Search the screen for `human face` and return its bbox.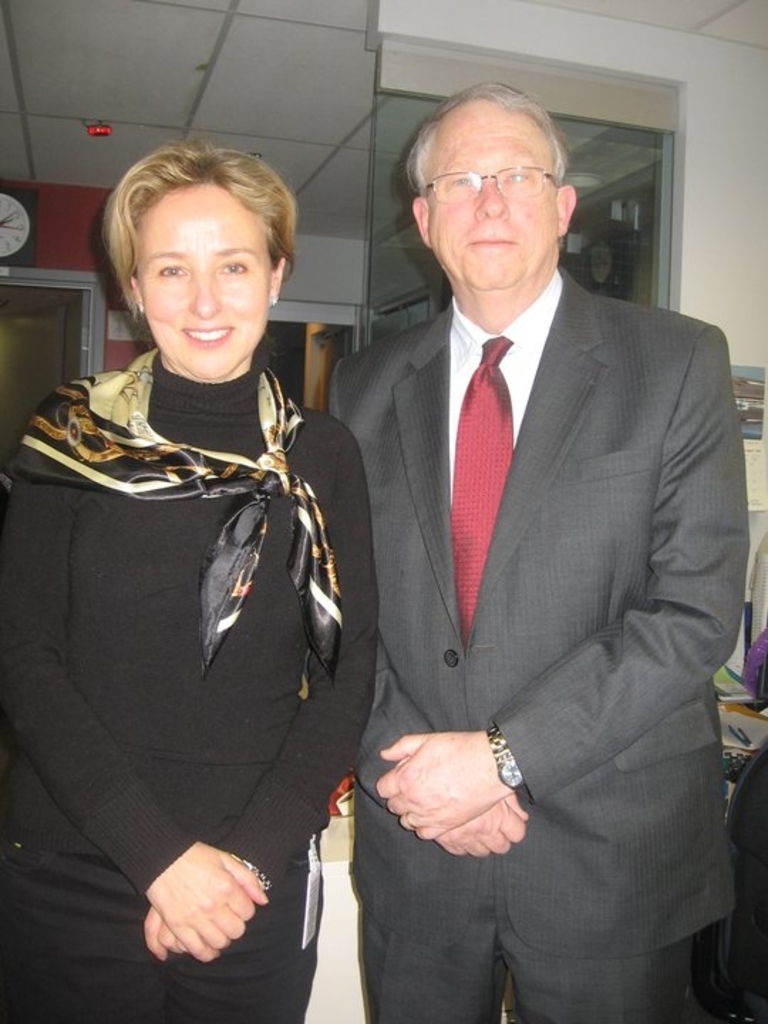
Found: bbox=(427, 101, 553, 277).
